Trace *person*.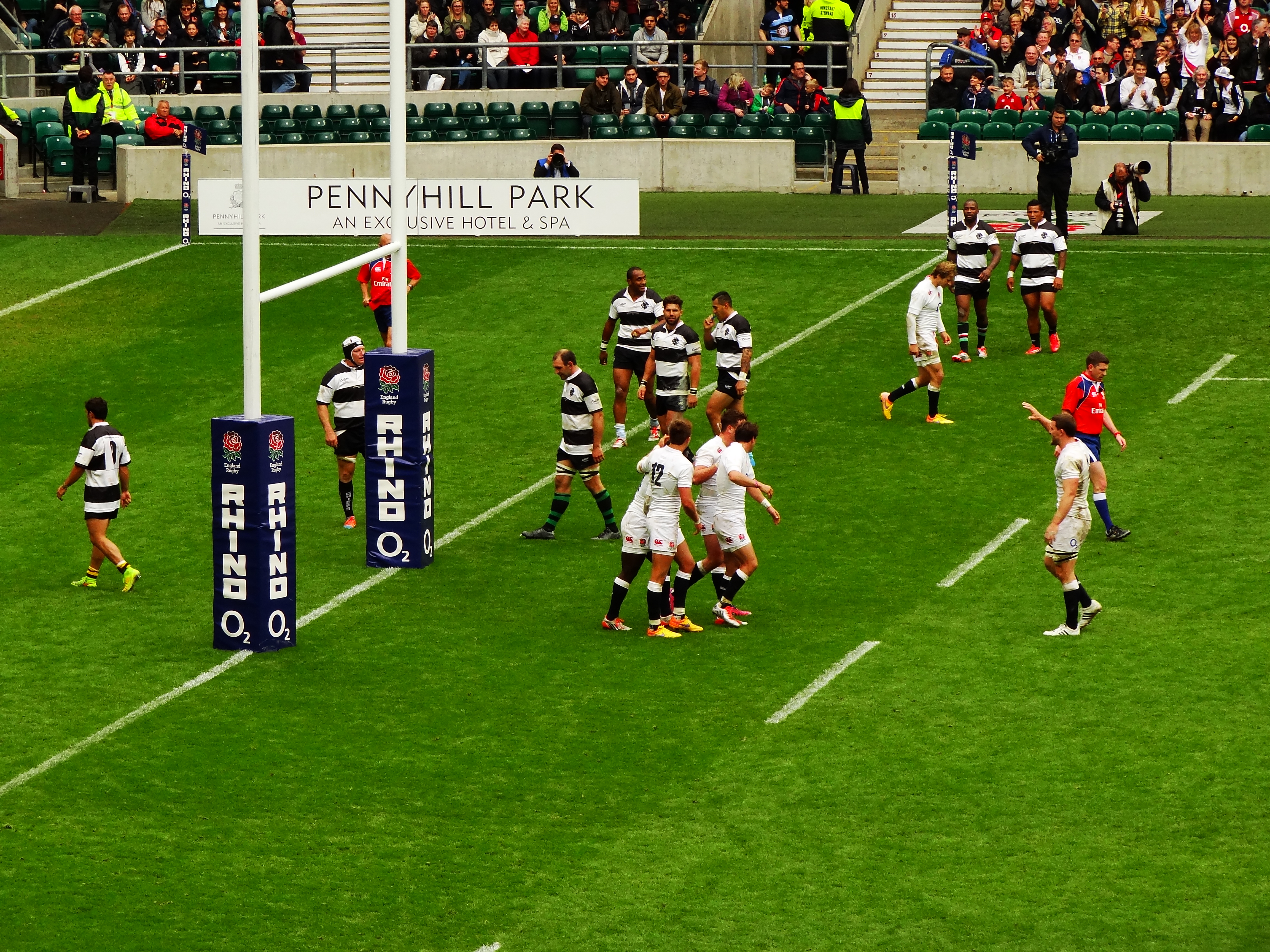
Traced to crop(40, 28, 54, 41).
